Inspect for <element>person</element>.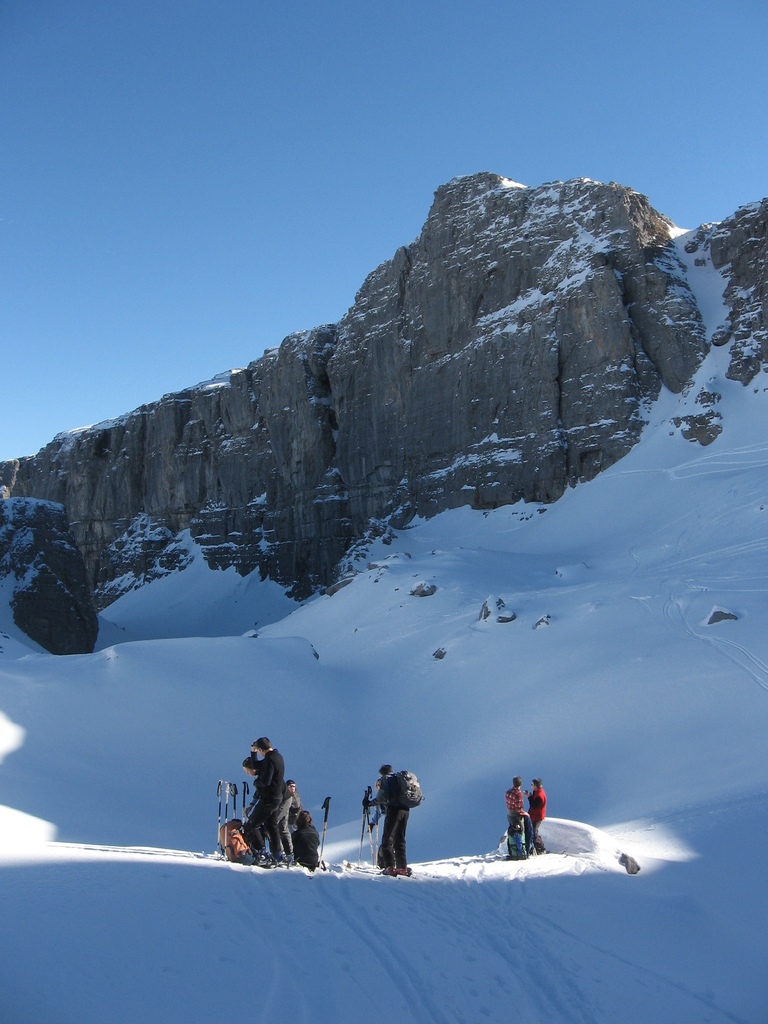
Inspection: [left=366, top=763, right=412, bottom=882].
